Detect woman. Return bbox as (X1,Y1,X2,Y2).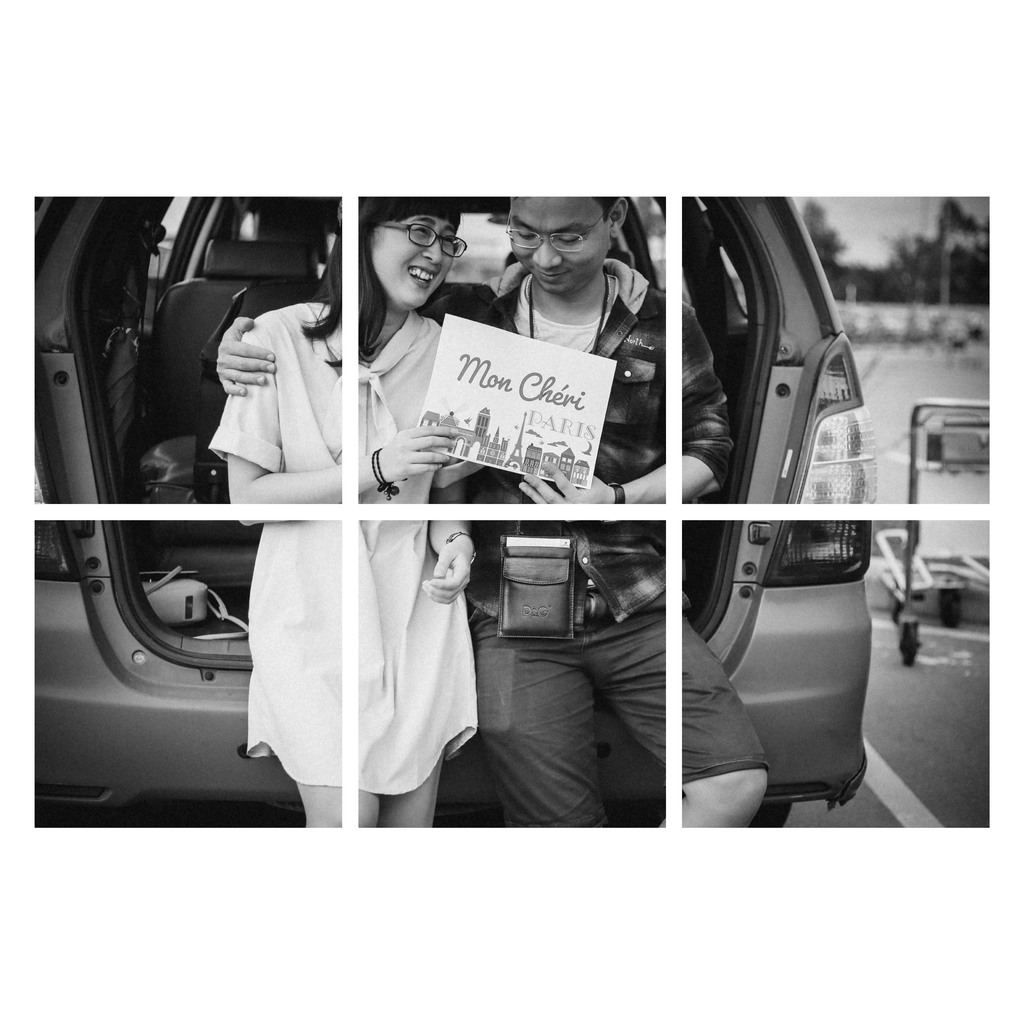
(207,178,480,862).
